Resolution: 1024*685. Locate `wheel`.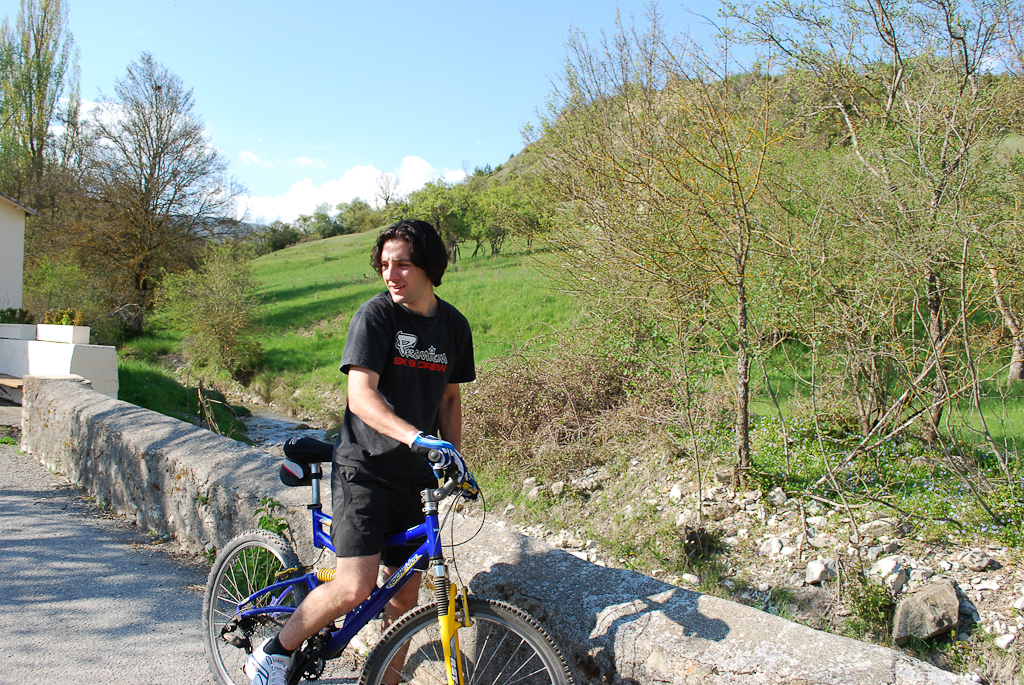
locate(359, 597, 574, 684).
